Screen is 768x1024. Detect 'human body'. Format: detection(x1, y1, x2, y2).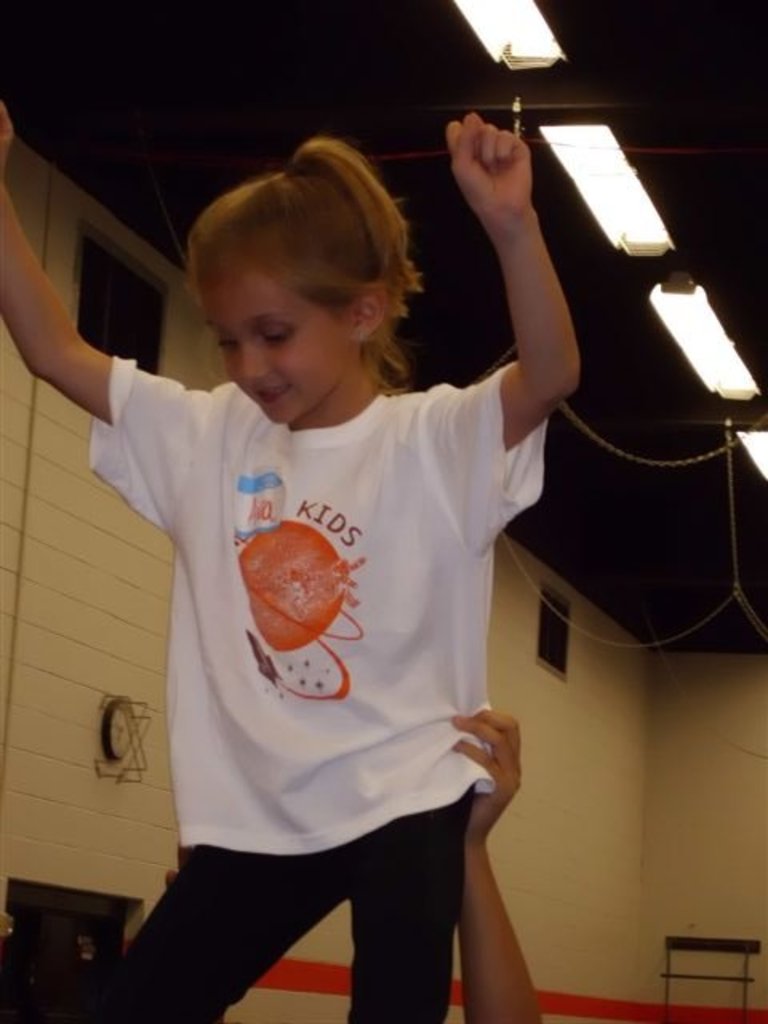
detection(75, 102, 595, 1023).
